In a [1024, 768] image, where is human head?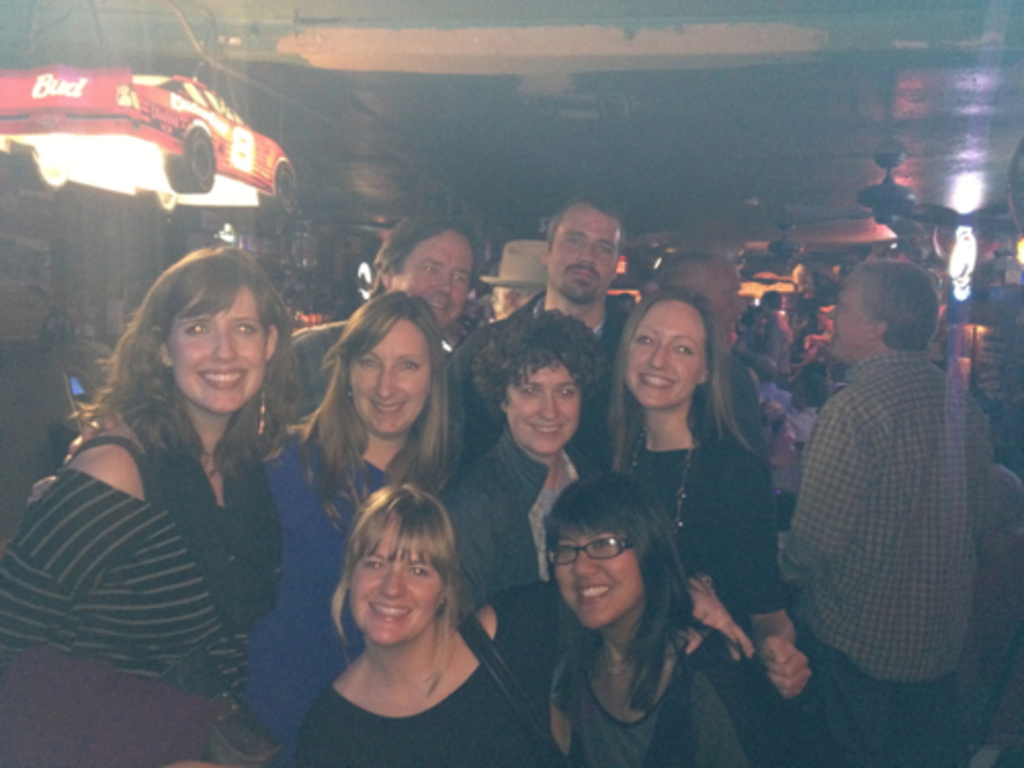
locate(825, 258, 940, 365).
